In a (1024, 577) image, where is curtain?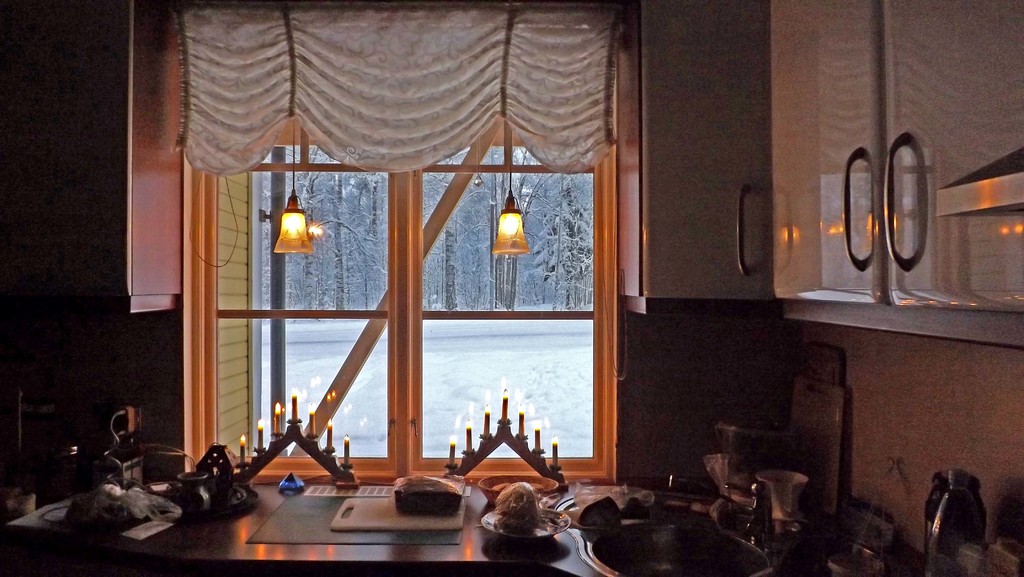
l=203, t=13, r=678, b=523.
